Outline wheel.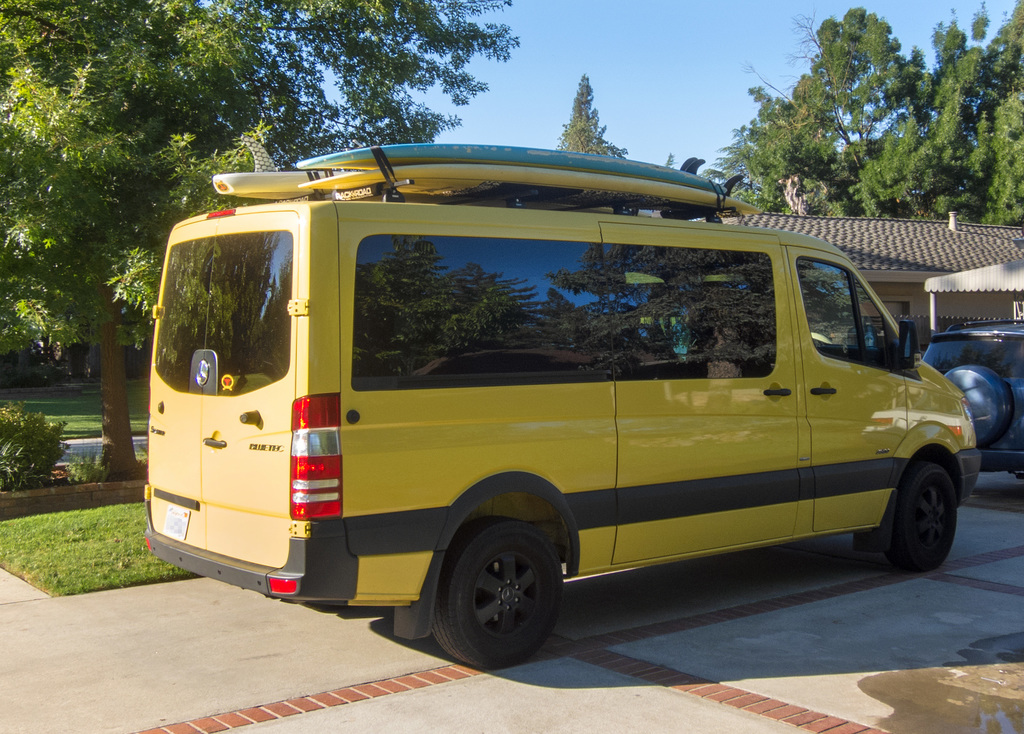
Outline: <box>431,532,570,662</box>.
